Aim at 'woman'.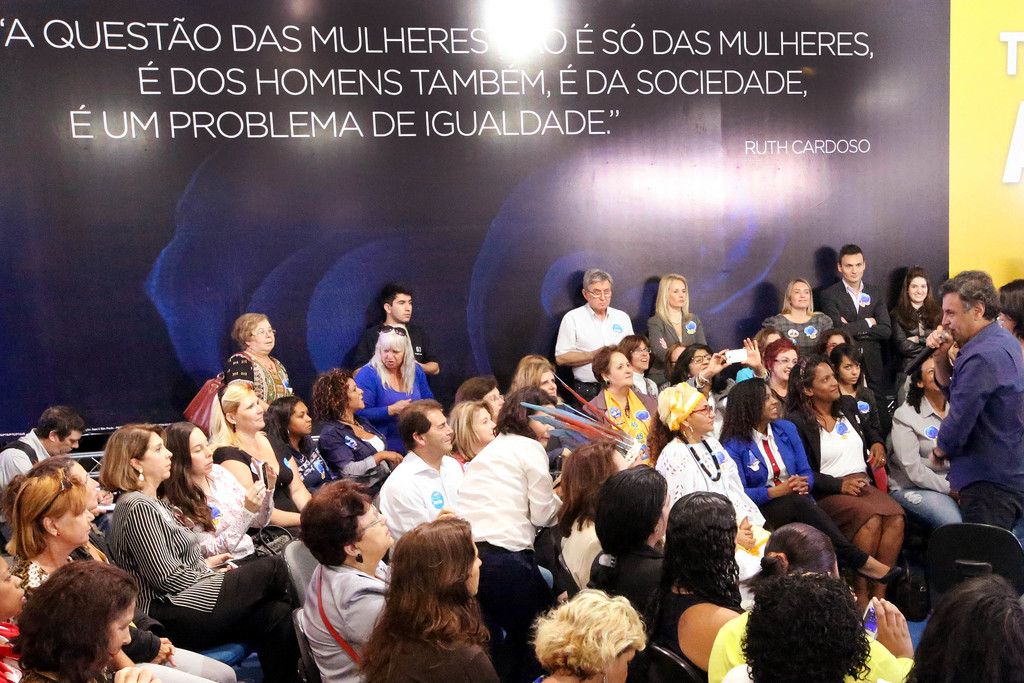
Aimed at <box>756,336,801,396</box>.
